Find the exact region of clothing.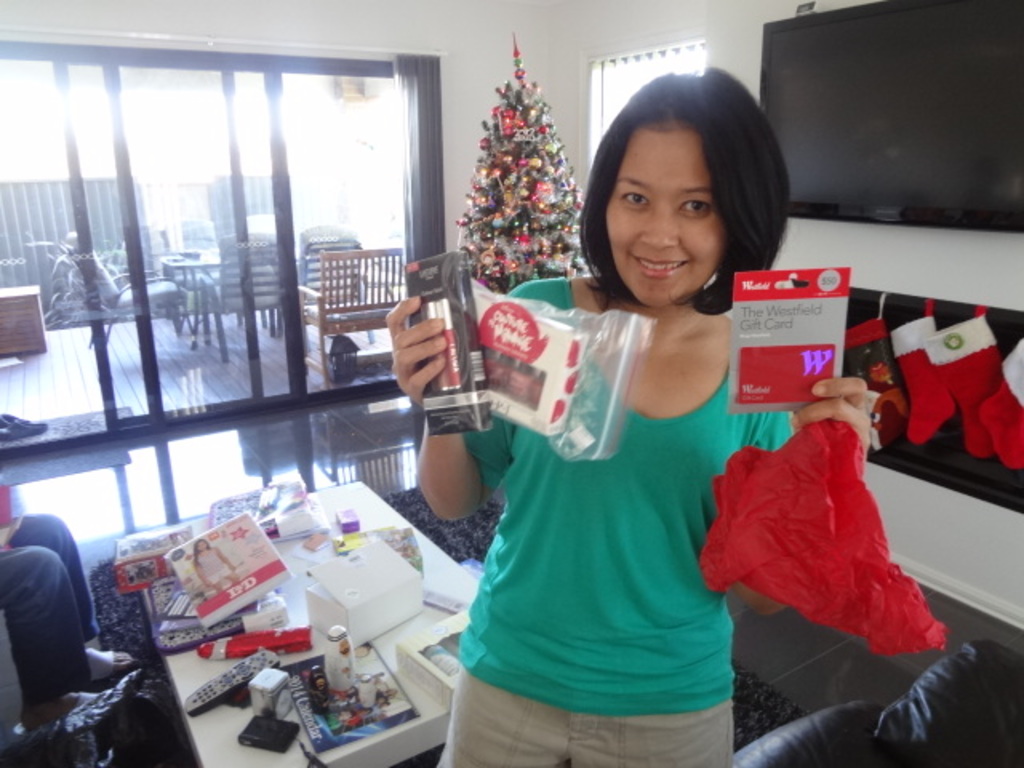
Exact region: locate(0, 507, 98, 709).
